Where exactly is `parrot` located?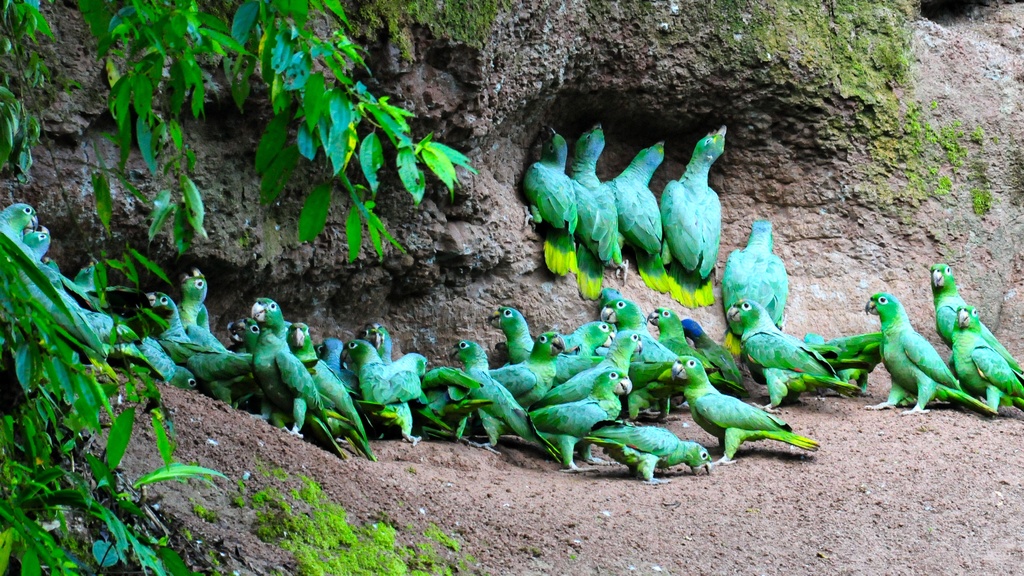
Its bounding box is bbox=(571, 126, 622, 297).
